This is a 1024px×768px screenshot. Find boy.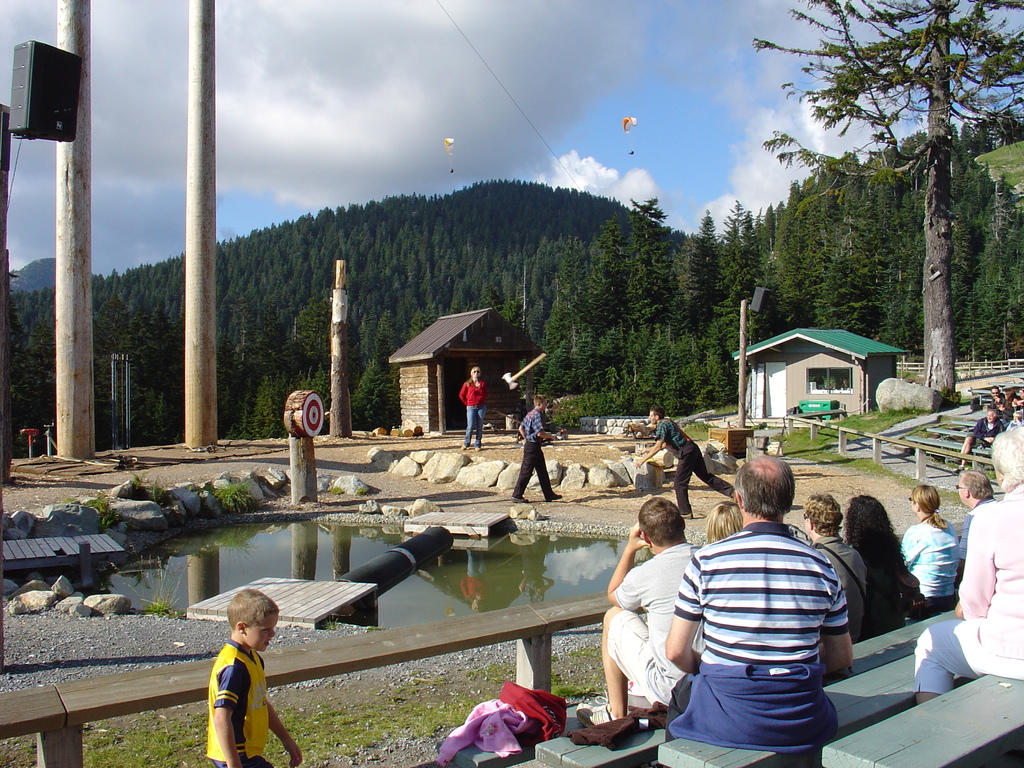
Bounding box: (left=185, top=597, right=294, bottom=762).
